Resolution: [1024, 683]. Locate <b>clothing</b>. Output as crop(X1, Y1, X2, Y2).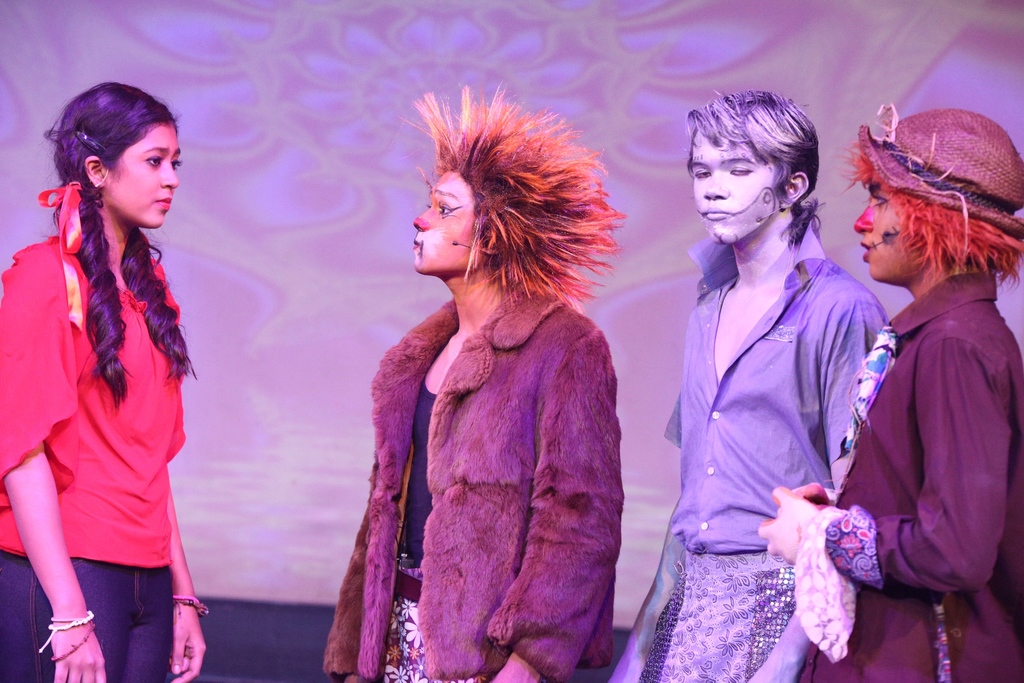
crop(795, 273, 1023, 682).
